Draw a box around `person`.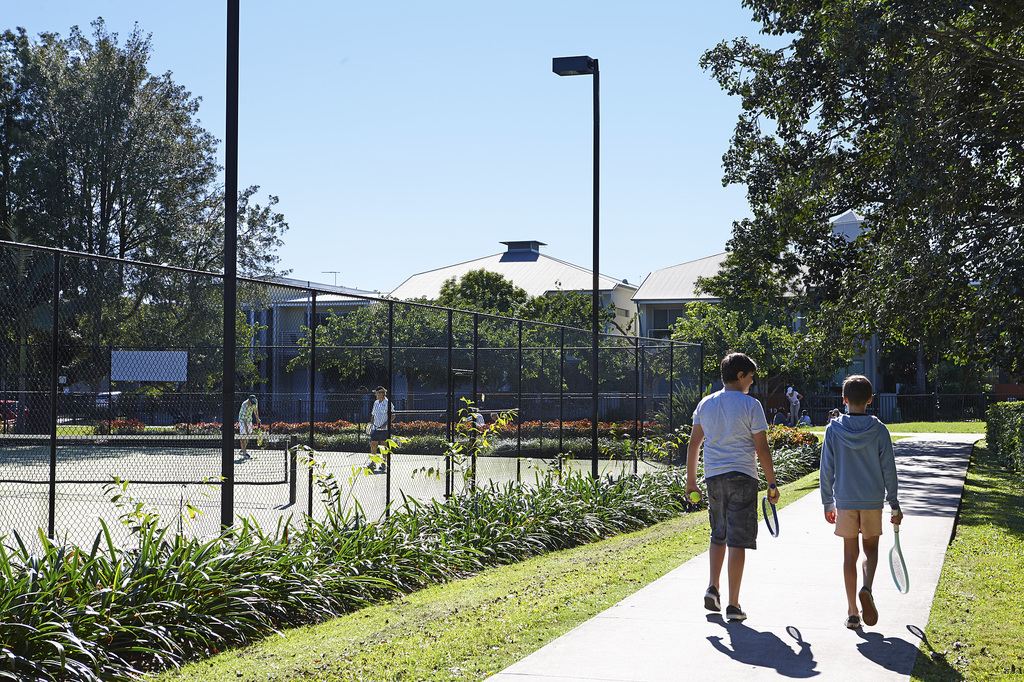
Rect(684, 351, 783, 623).
